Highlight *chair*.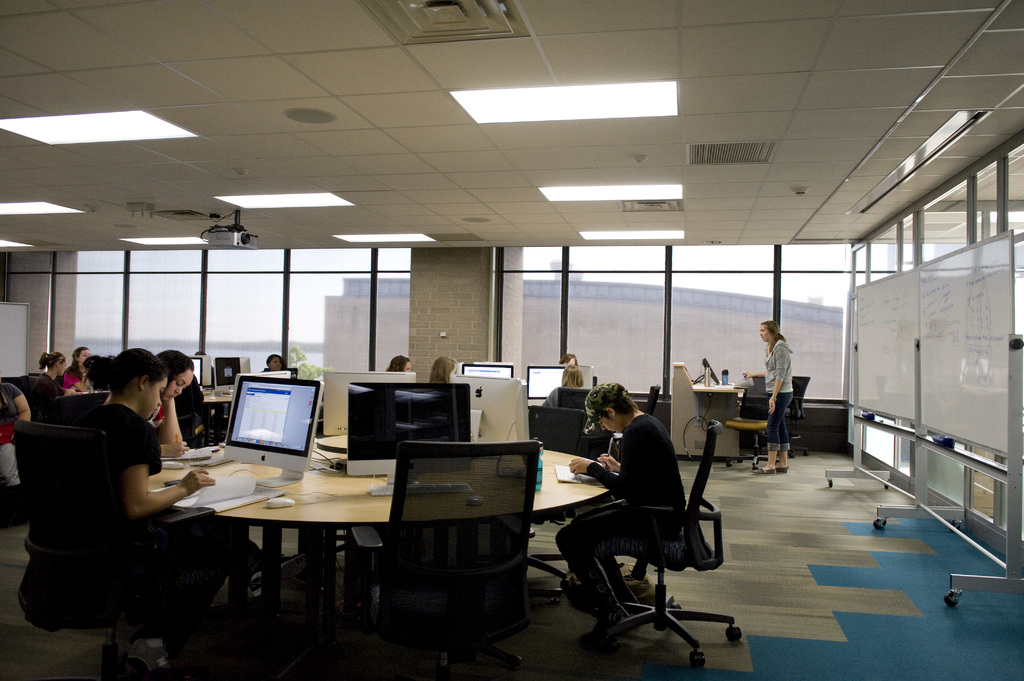
Highlighted region: region(559, 384, 594, 410).
